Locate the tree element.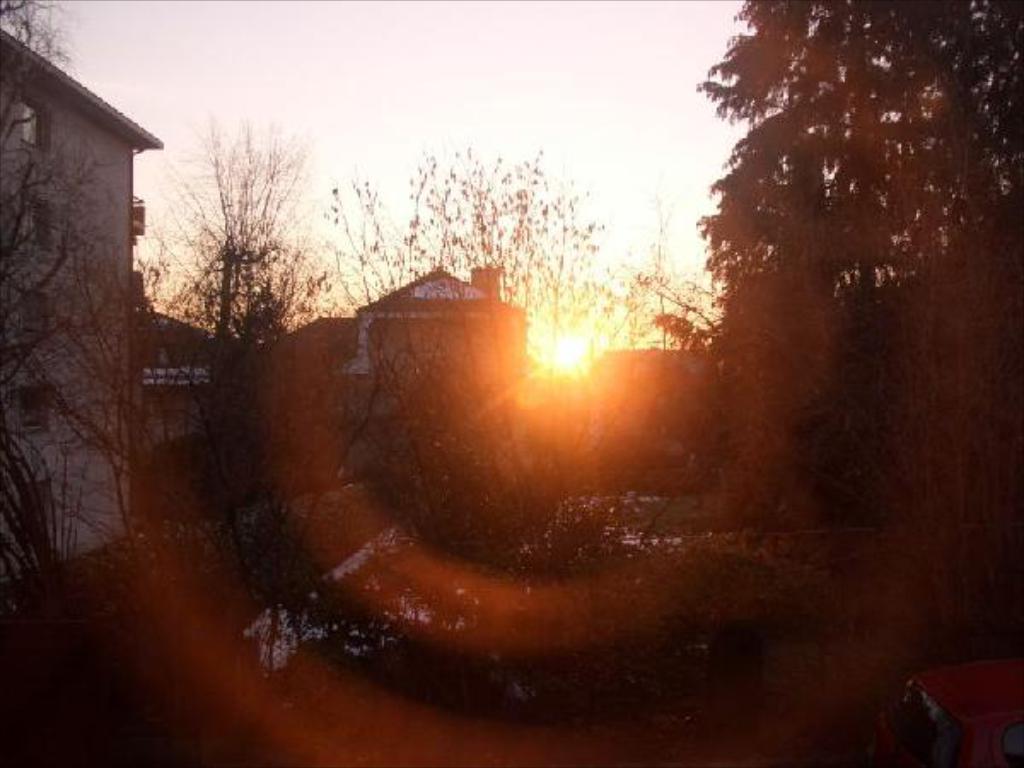
Element bbox: pyautogui.locateOnScreen(140, 121, 307, 468).
